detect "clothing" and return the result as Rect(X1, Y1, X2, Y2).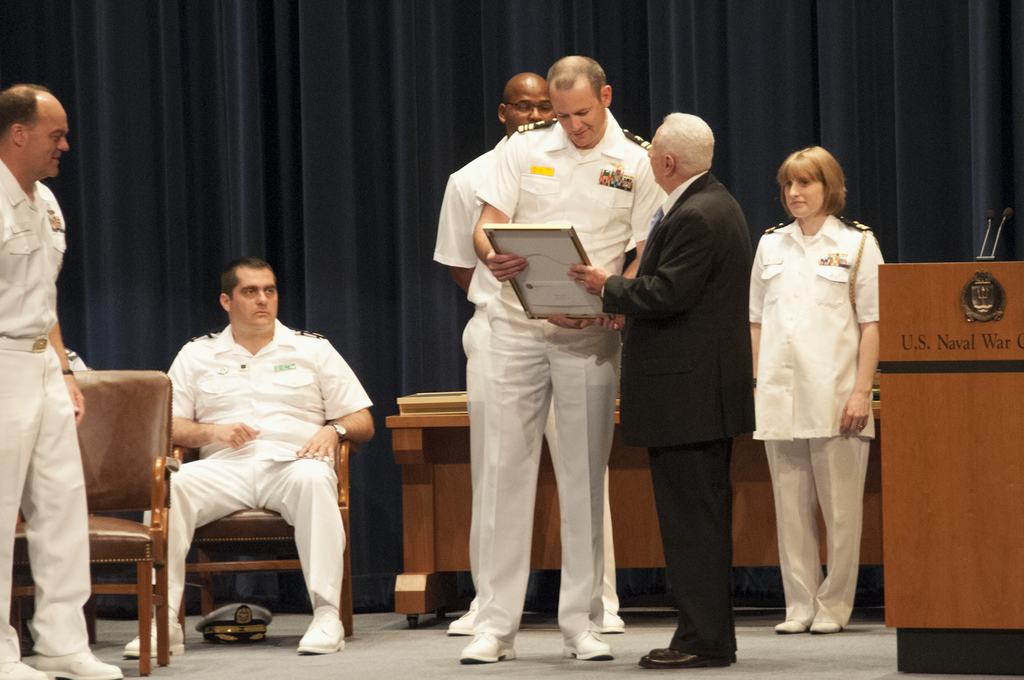
Rect(468, 109, 669, 640).
